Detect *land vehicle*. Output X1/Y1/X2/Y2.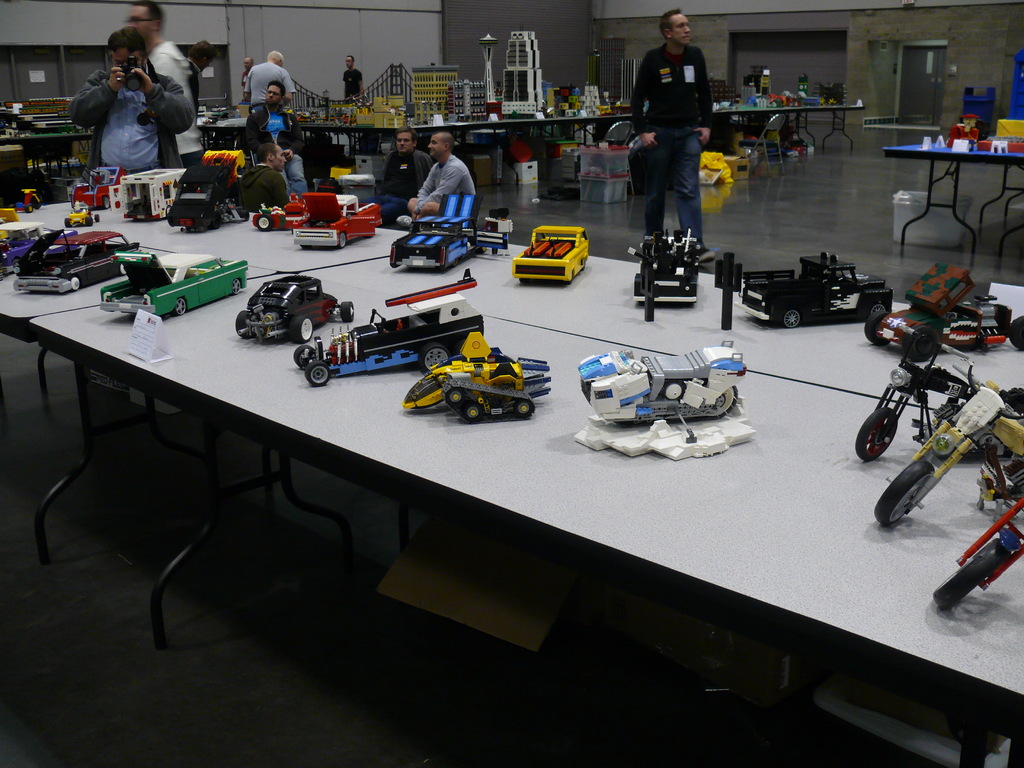
65/202/100/226.
